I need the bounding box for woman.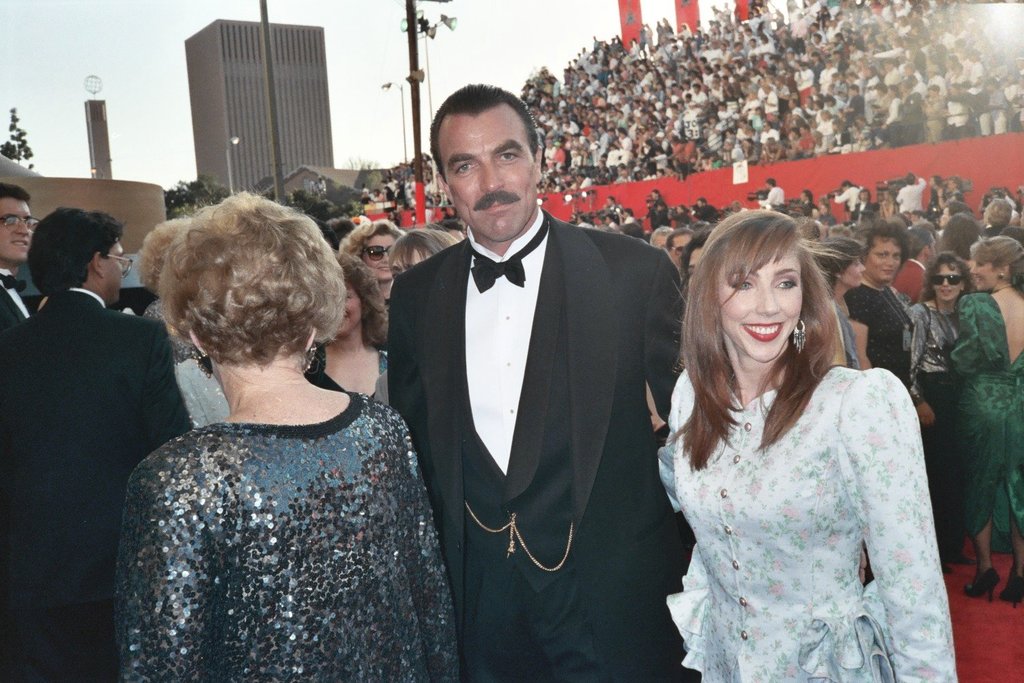
Here it is: 915,253,976,562.
